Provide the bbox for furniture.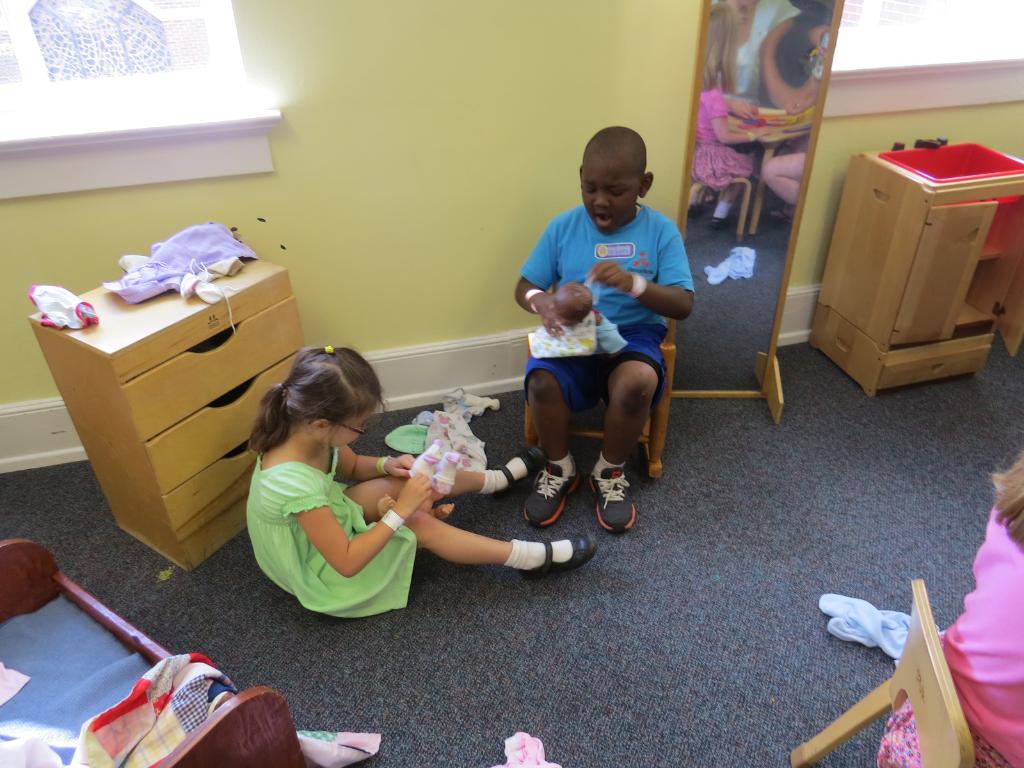
<region>809, 138, 1023, 403</region>.
